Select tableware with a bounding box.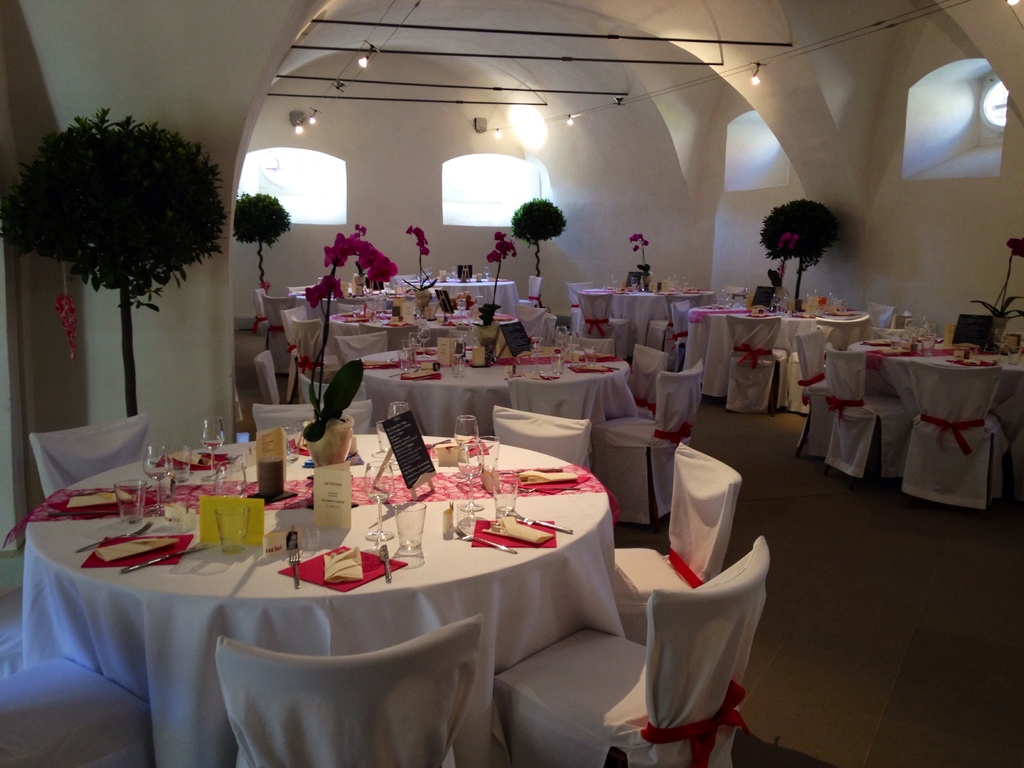
[x1=488, y1=470, x2=521, y2=514].
